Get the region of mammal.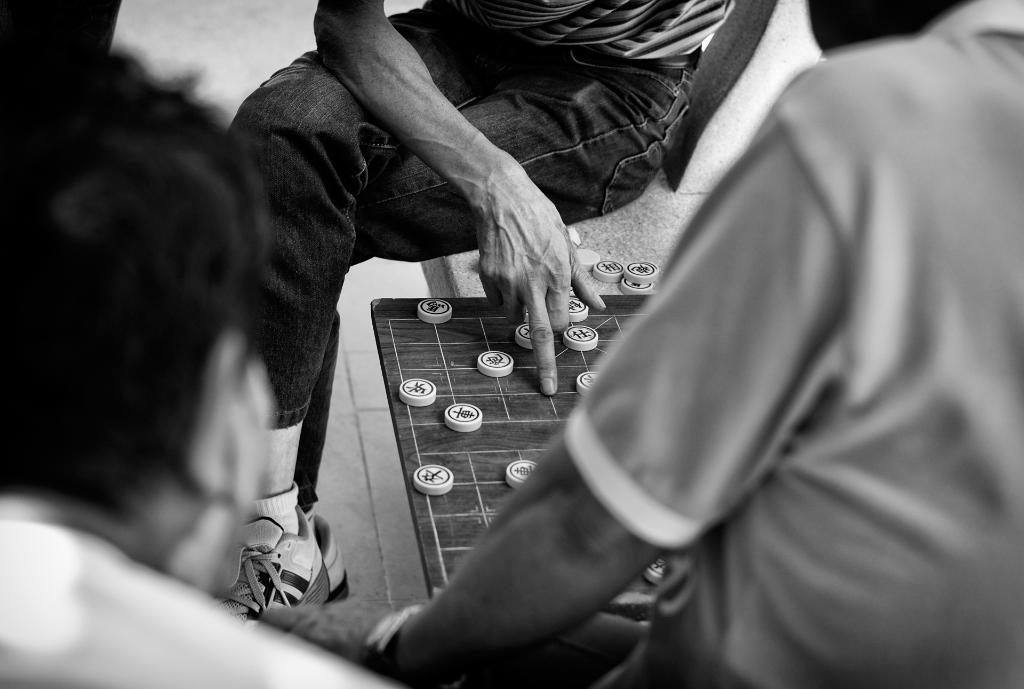
0/45/387/688.
